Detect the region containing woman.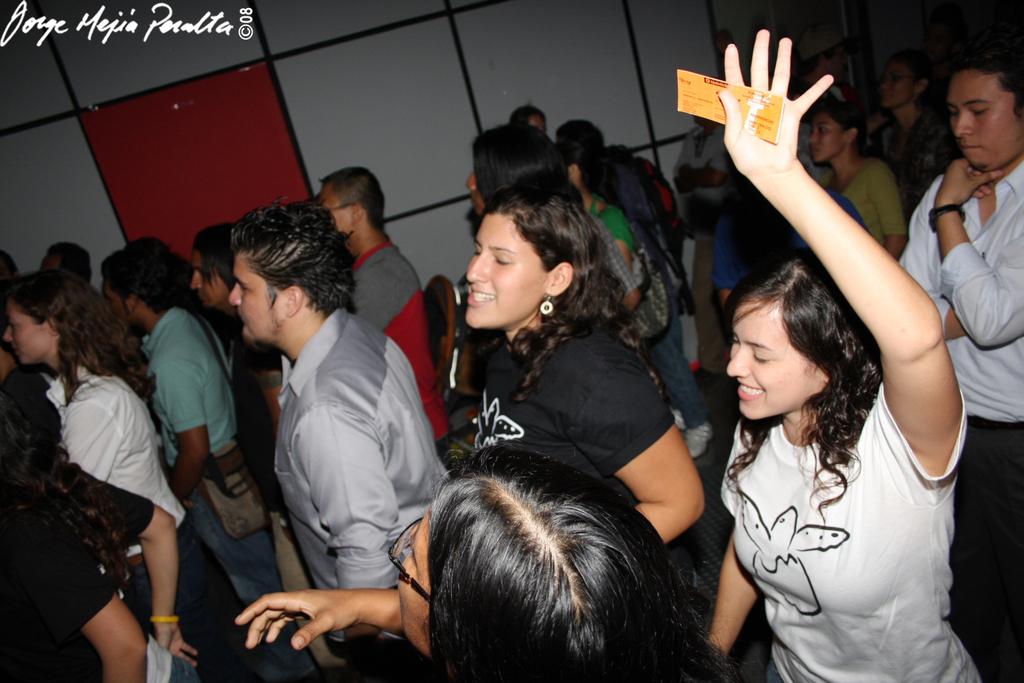
rect(466, 120, 584, 212).
